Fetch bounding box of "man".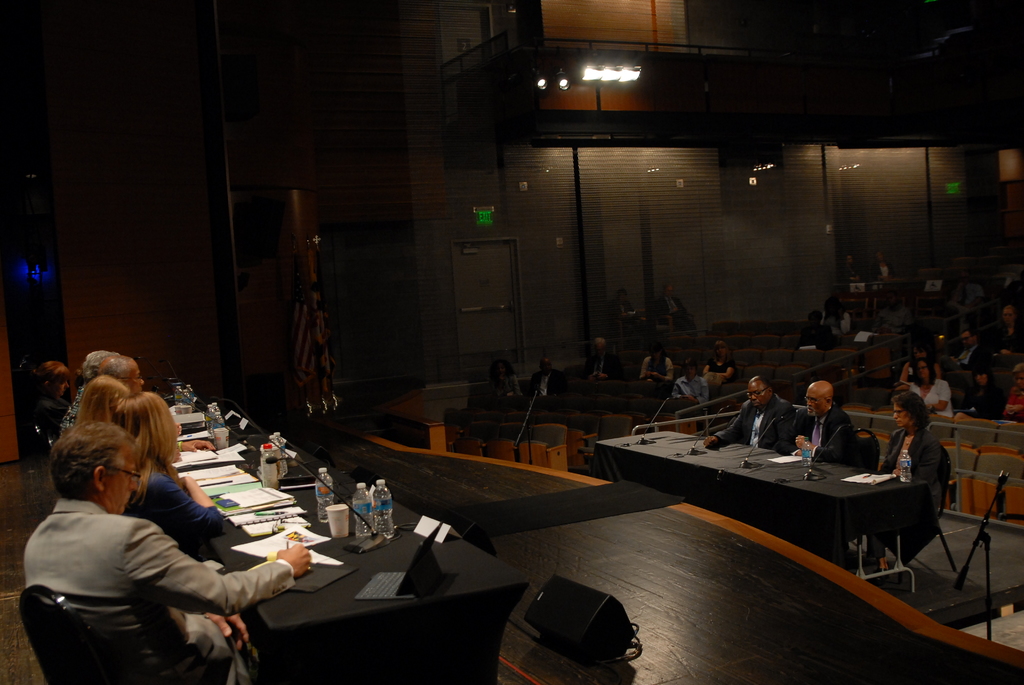
Bbox: 100:353:145:398.
